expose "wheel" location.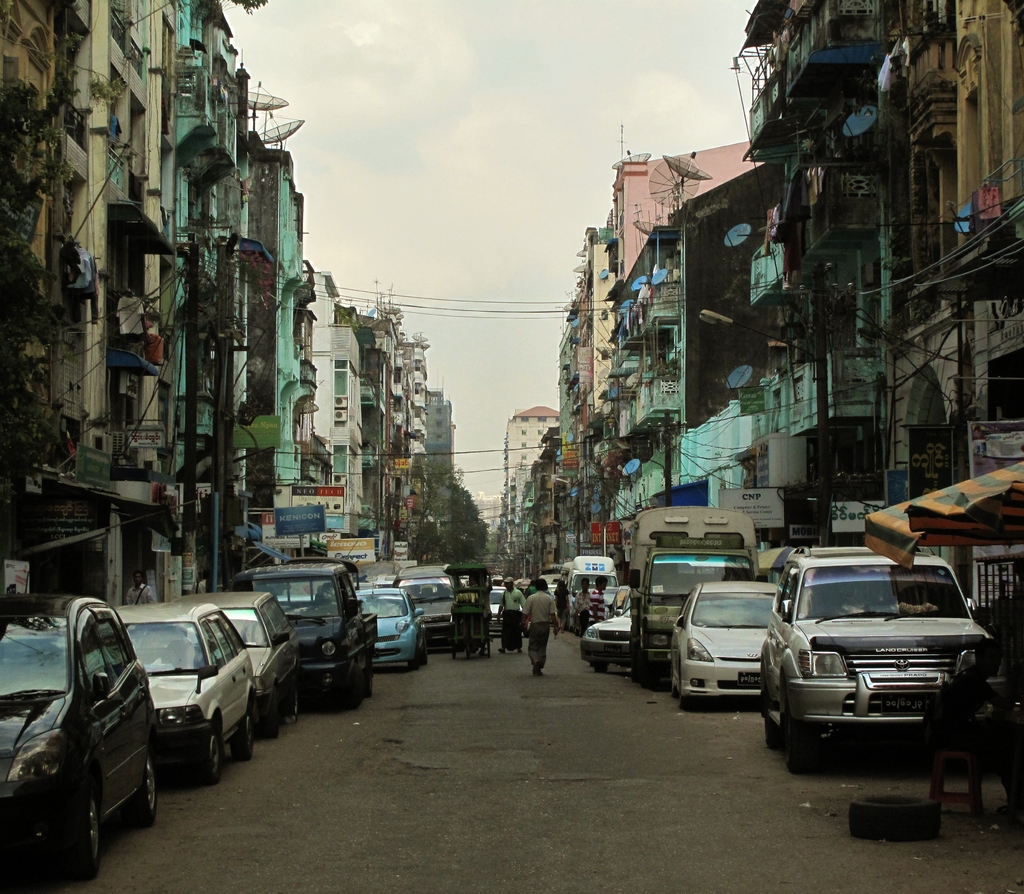
Exposed at box(421, 634, 428, 665).
